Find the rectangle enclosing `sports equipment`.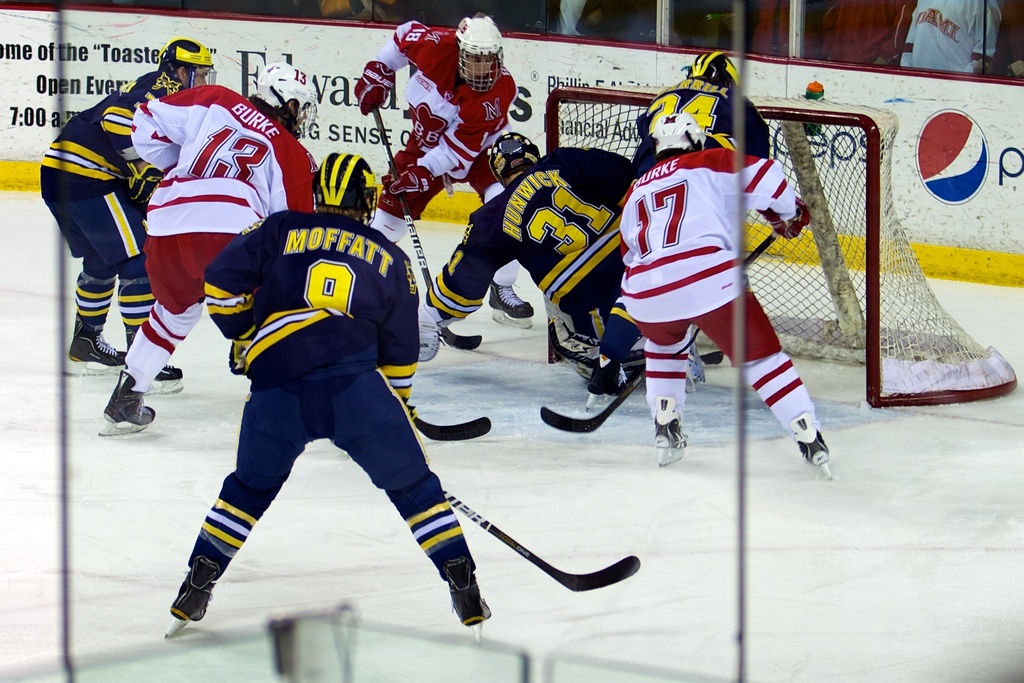
crop(764, 191, 811, 237).
